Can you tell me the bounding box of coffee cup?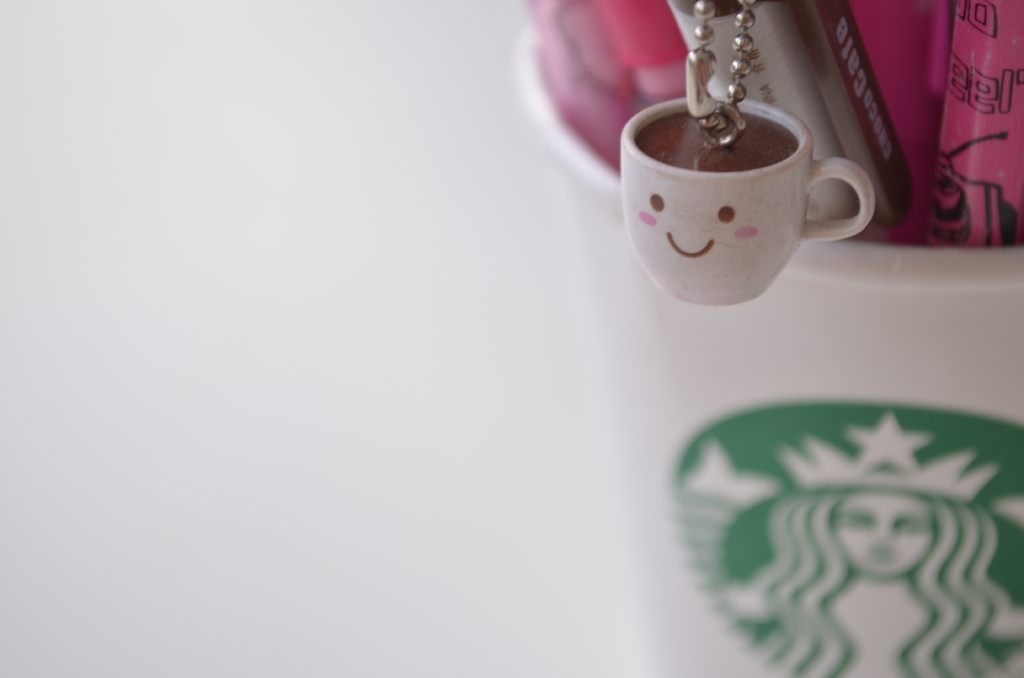
x1=626 y1=97 x2=876 y2=303.
